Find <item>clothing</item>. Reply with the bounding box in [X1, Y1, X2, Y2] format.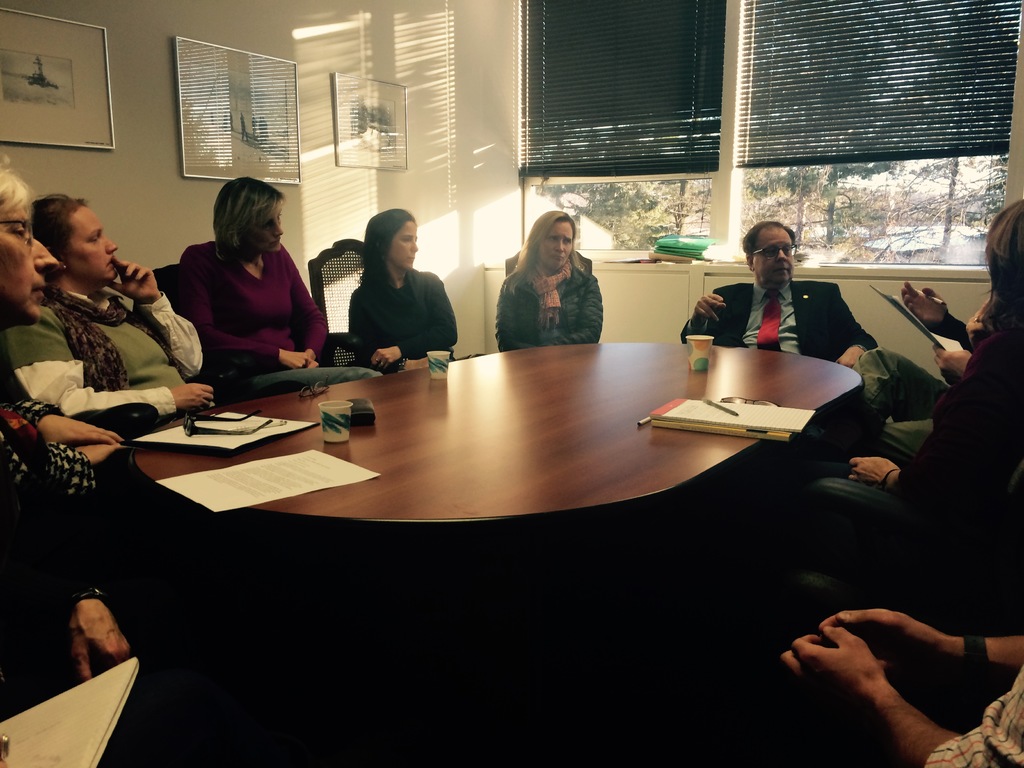
[0, 285, 204, 416].
